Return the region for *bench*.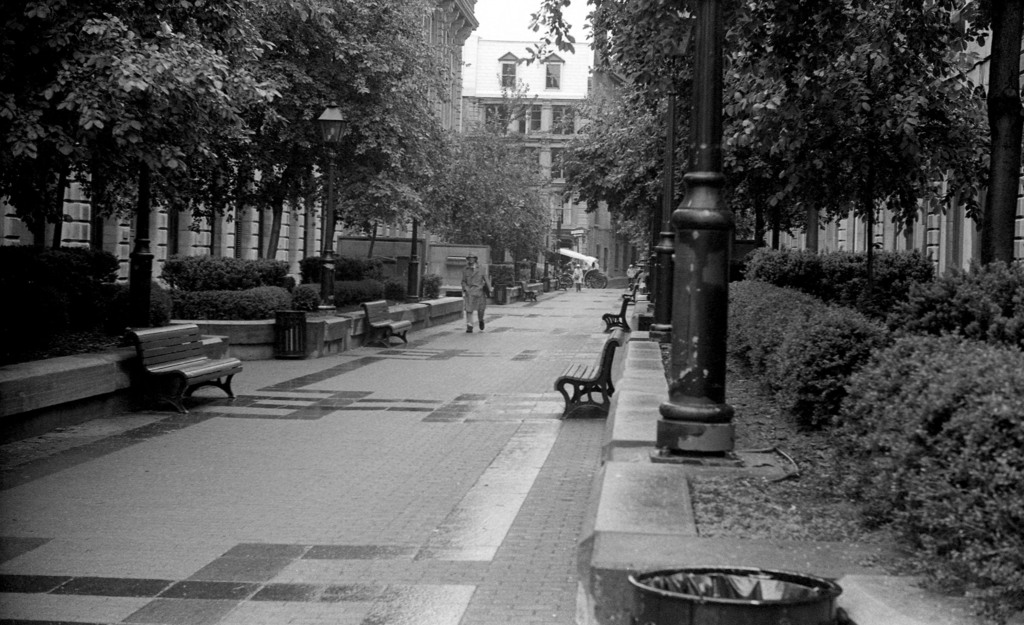
<bbox>552, 329, 619, 421</bbox>.
